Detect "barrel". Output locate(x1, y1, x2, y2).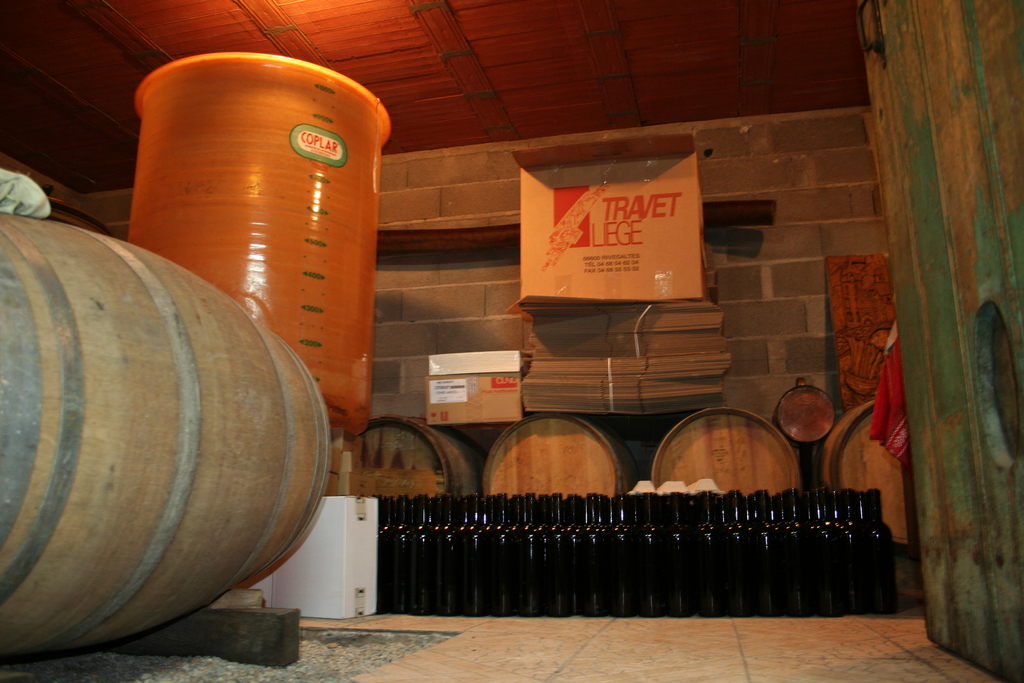
locate(348, 424, 483, 518).
